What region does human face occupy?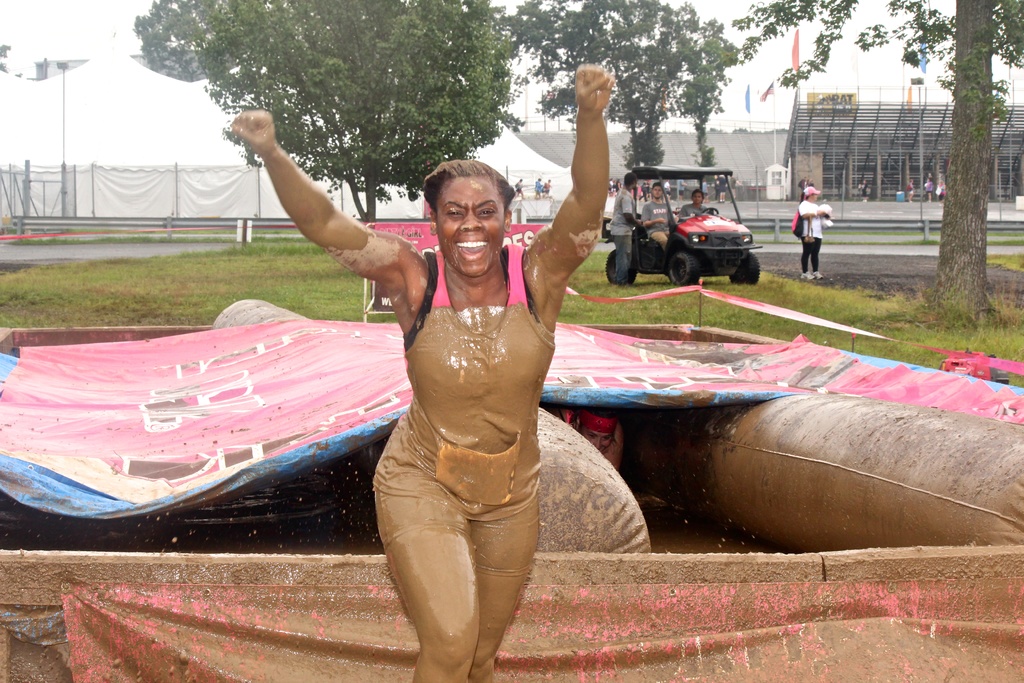
[435, 176, 506, 276].
